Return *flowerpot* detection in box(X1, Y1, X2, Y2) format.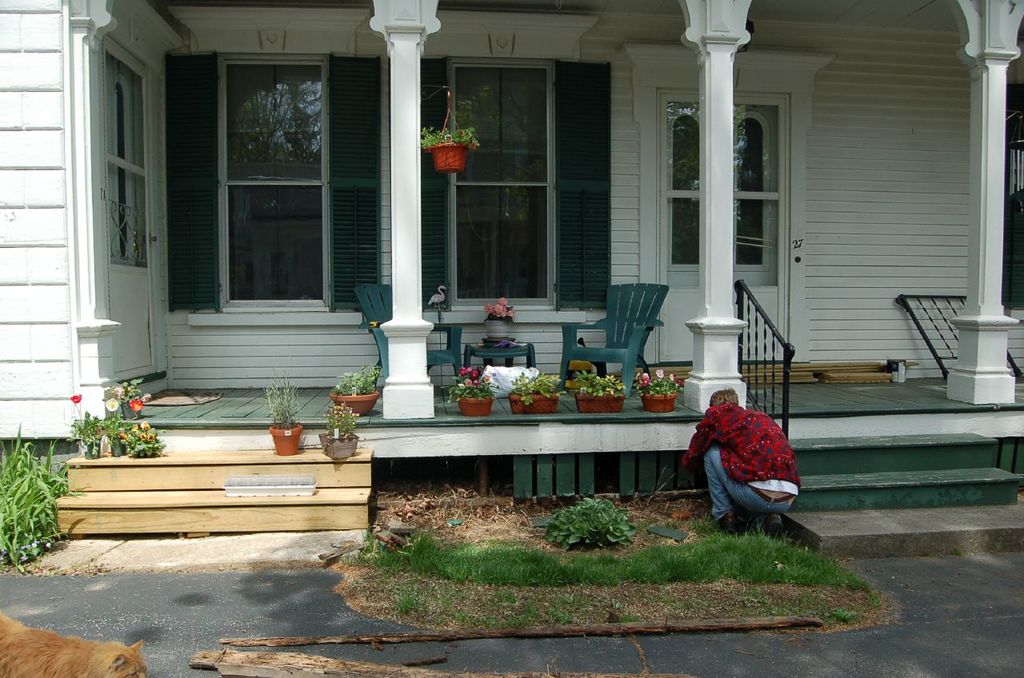
box(270, 419, 300, 460).
